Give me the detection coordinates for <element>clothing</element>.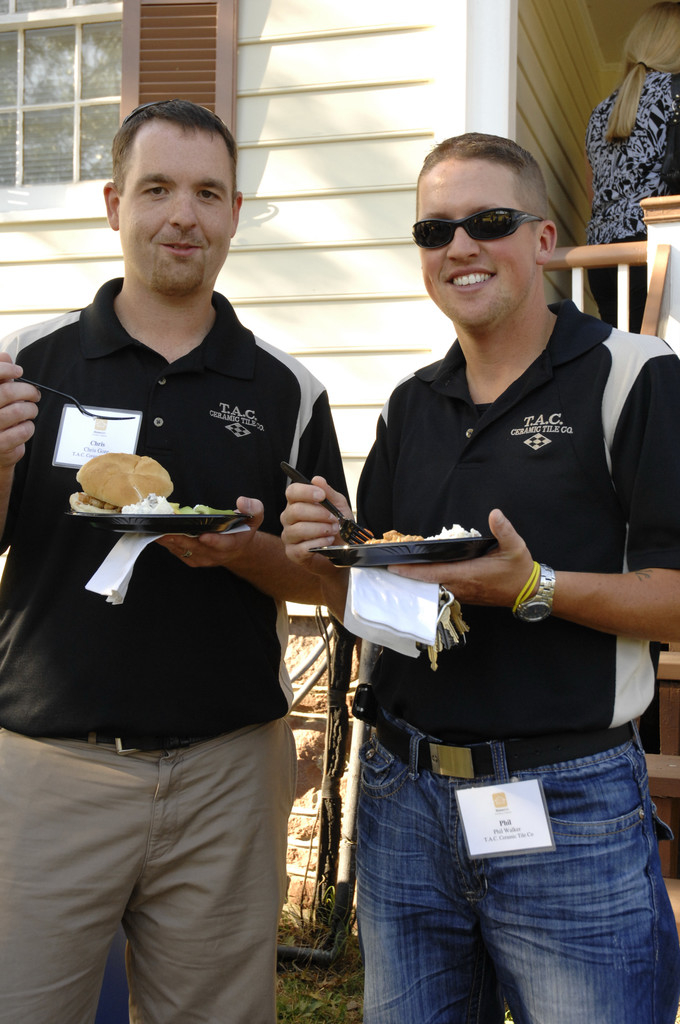
x1=580, y1=64, x2=671, y2=330.
